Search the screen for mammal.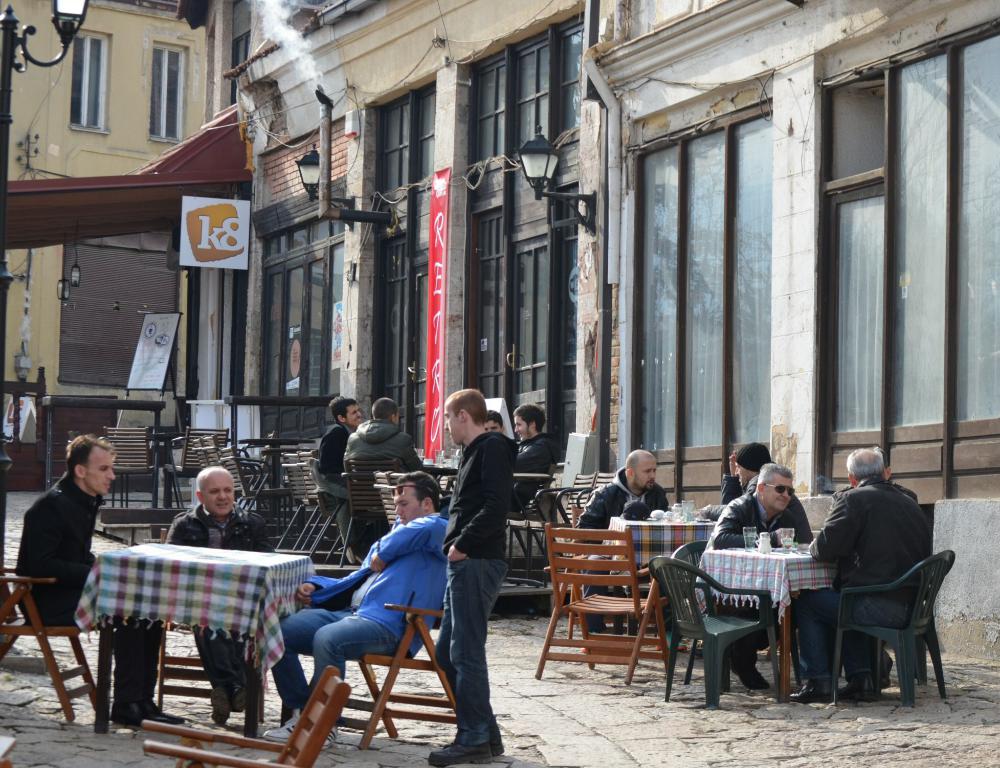
Found at (571, 446, 669, 643).
